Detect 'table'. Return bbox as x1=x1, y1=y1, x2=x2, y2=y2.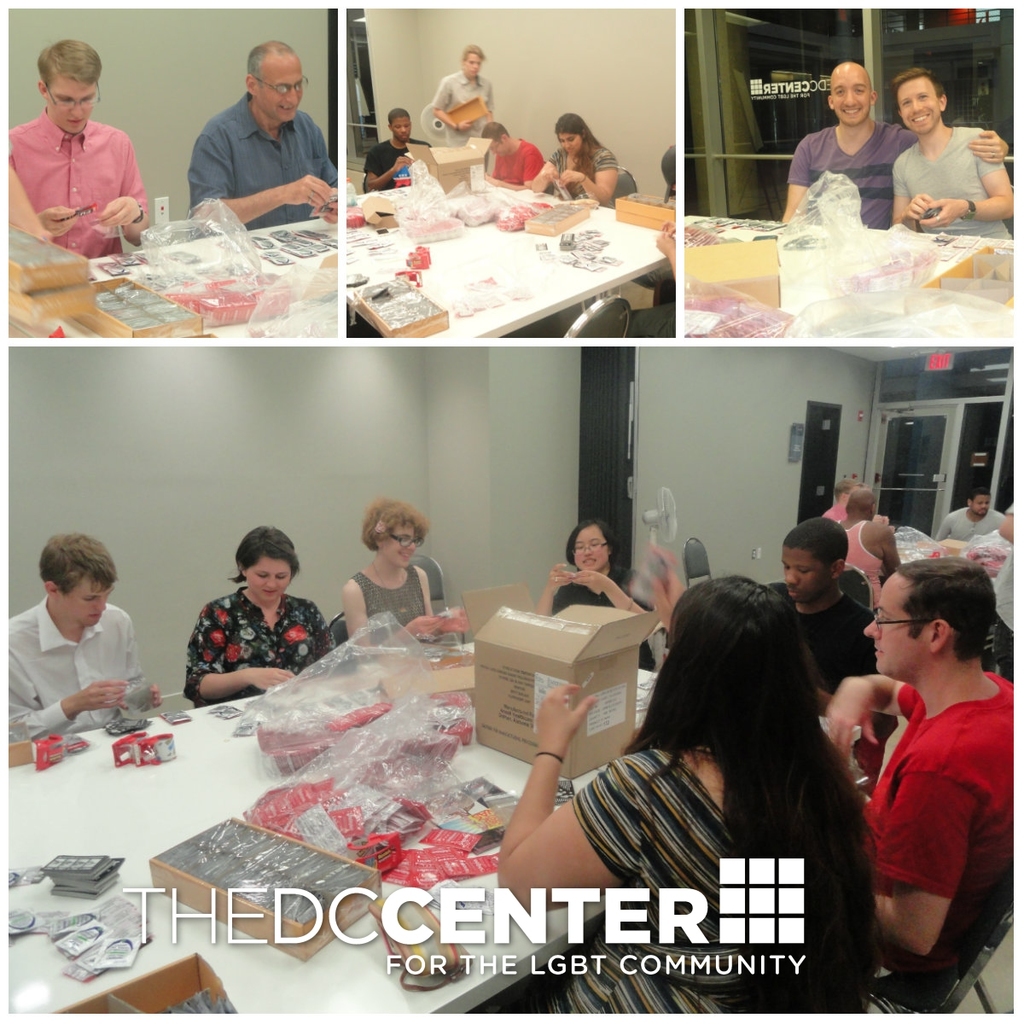
x1=24, y1=643, x2=625, y2=992.
